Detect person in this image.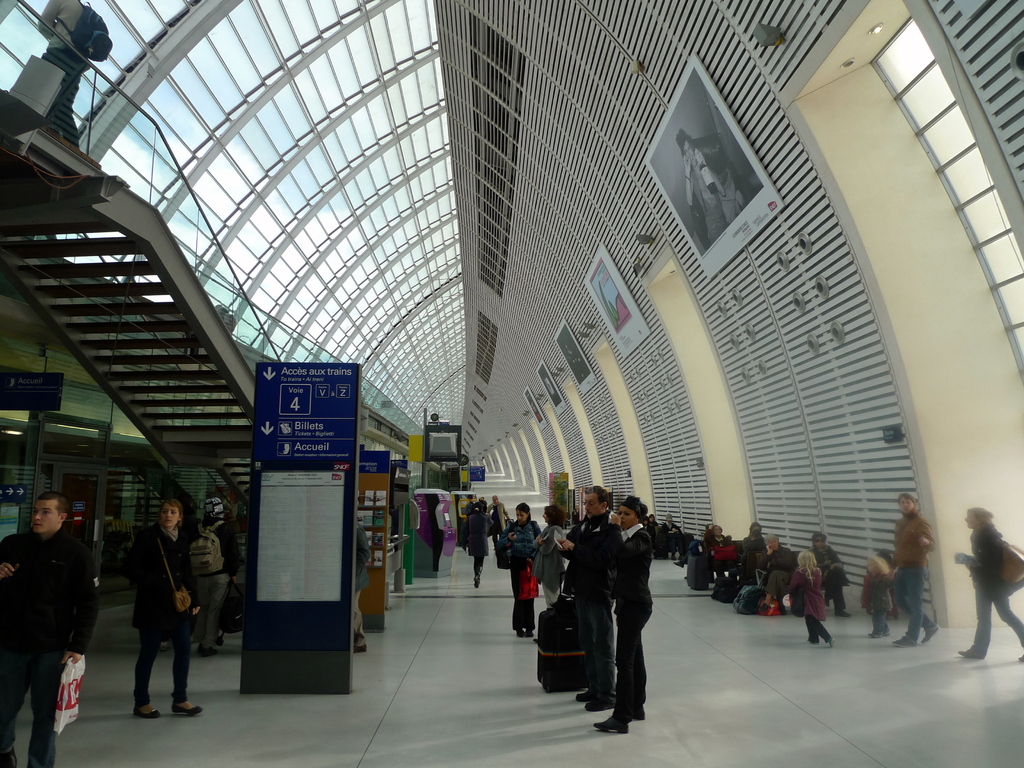
Detection: bbox=(460, 507, 494, 590).
